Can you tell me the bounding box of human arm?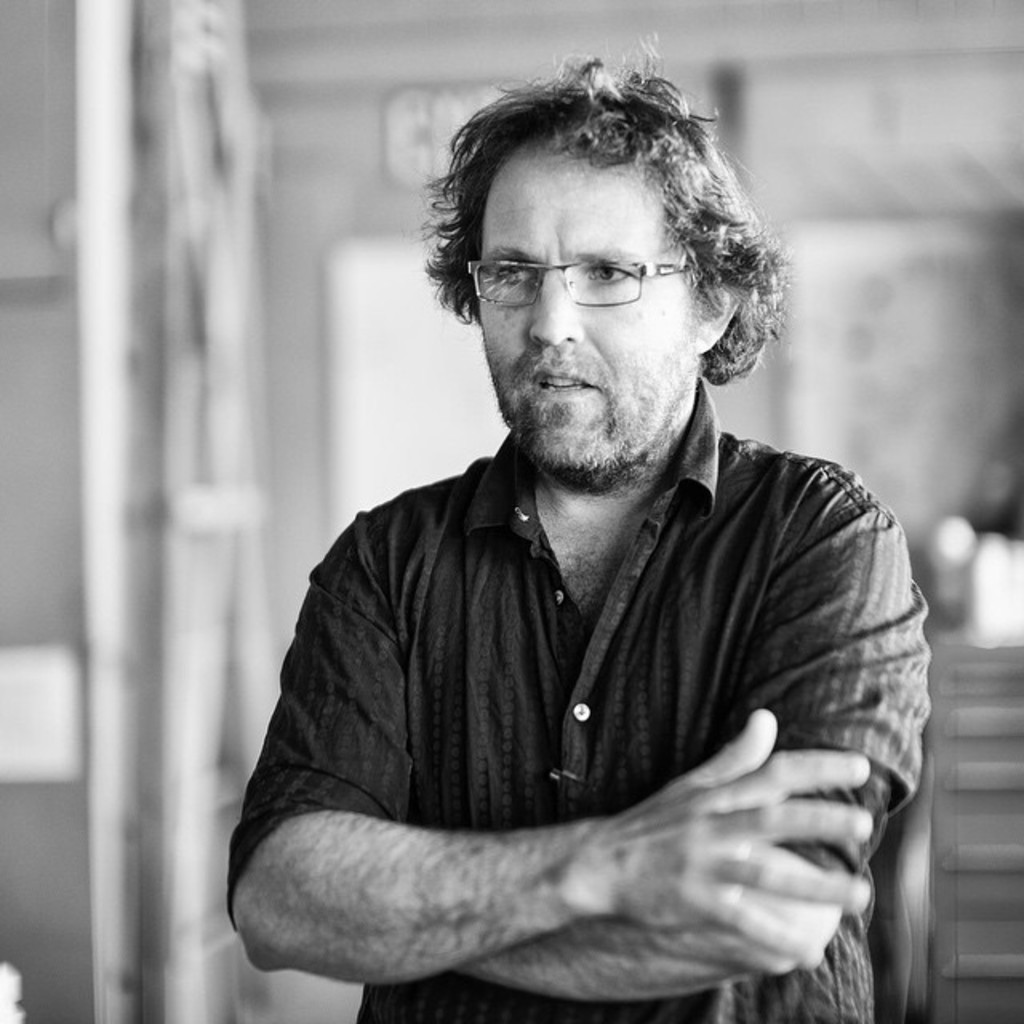
[left=459, top=488, right=930, bottom=997].
